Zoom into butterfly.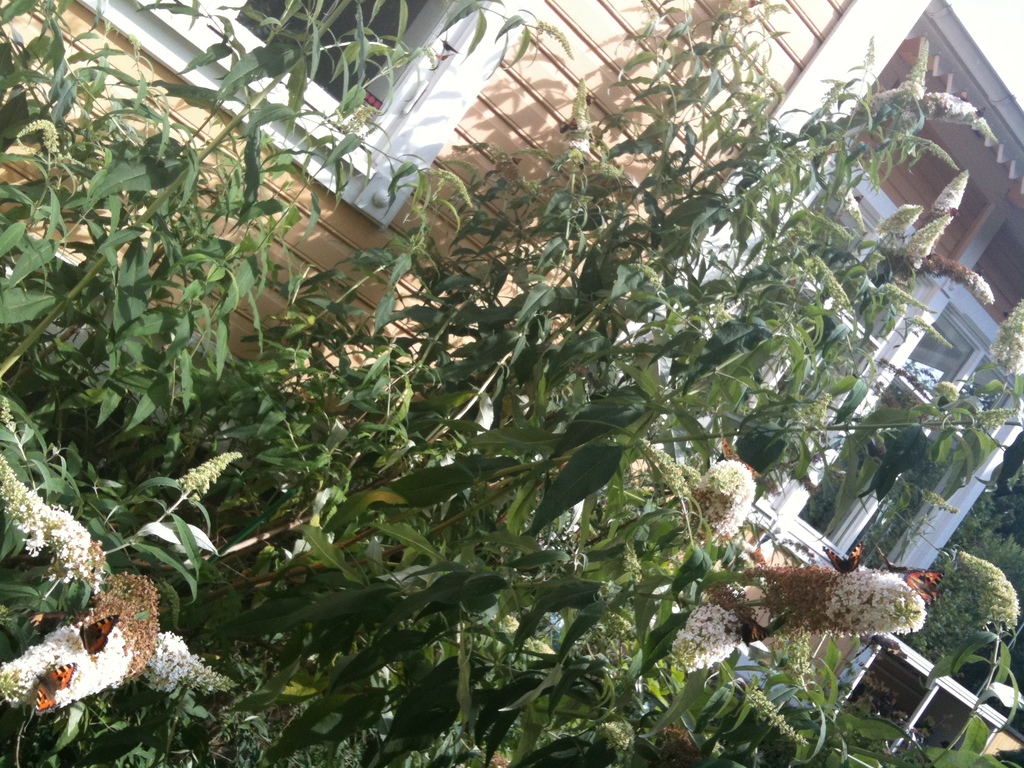
Zoom target: Rect(889, 566, 946, 601).
